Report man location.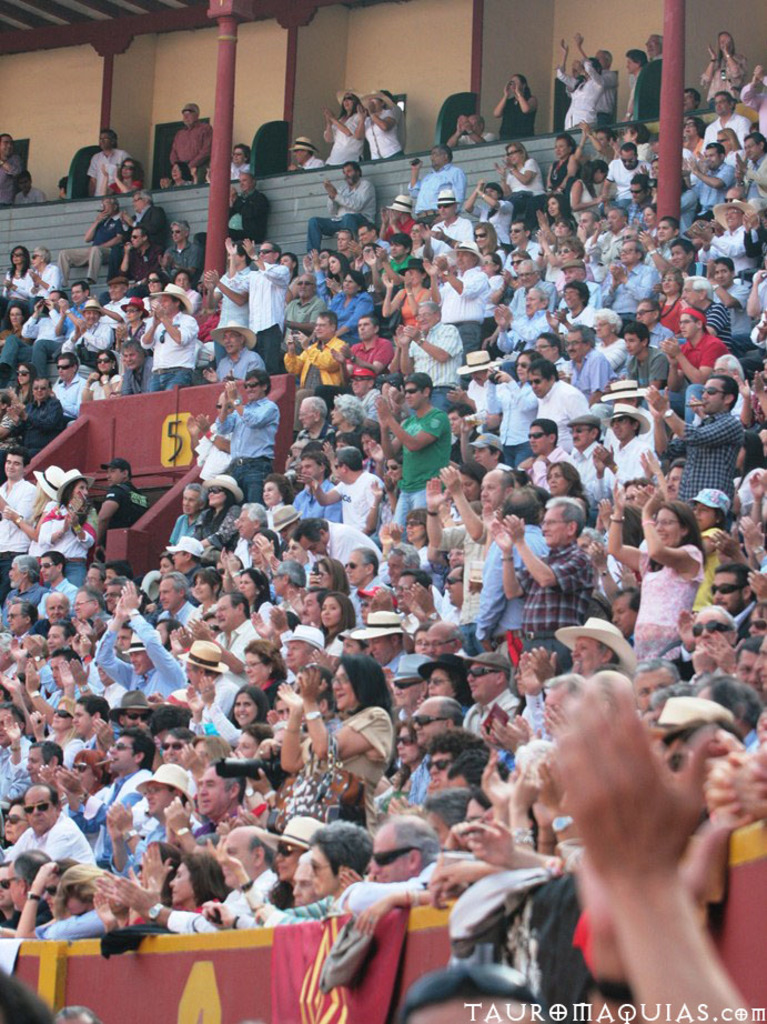
Report: left=712, top=353, right=749, bottom=410.
